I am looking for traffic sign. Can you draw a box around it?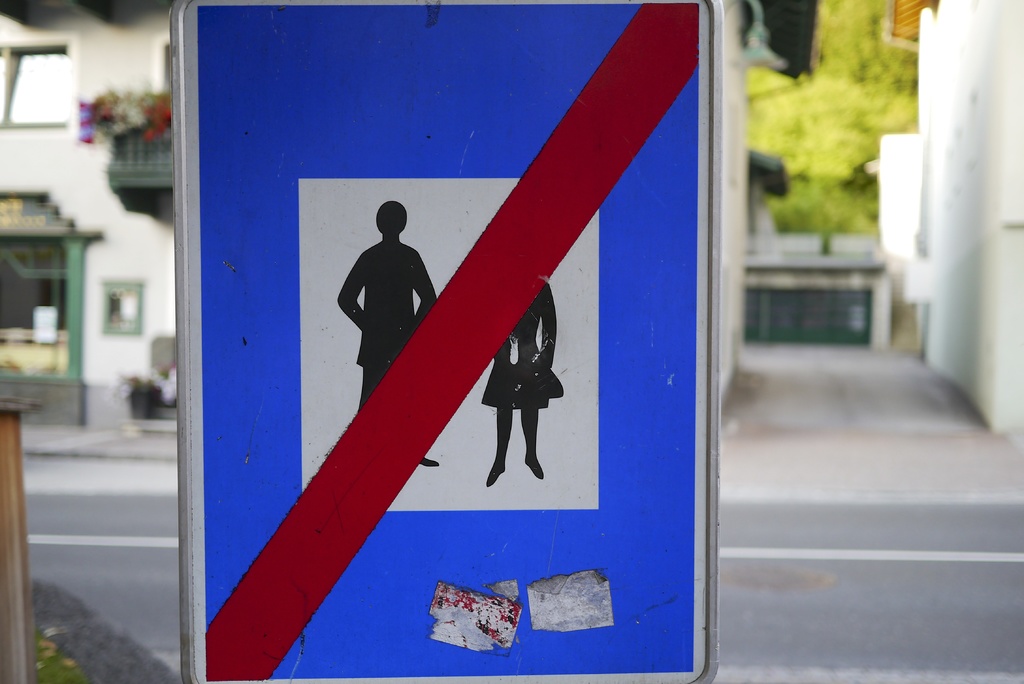
Sure, the bounding box is x1=184 y1=0 x2=720 y2=683.
